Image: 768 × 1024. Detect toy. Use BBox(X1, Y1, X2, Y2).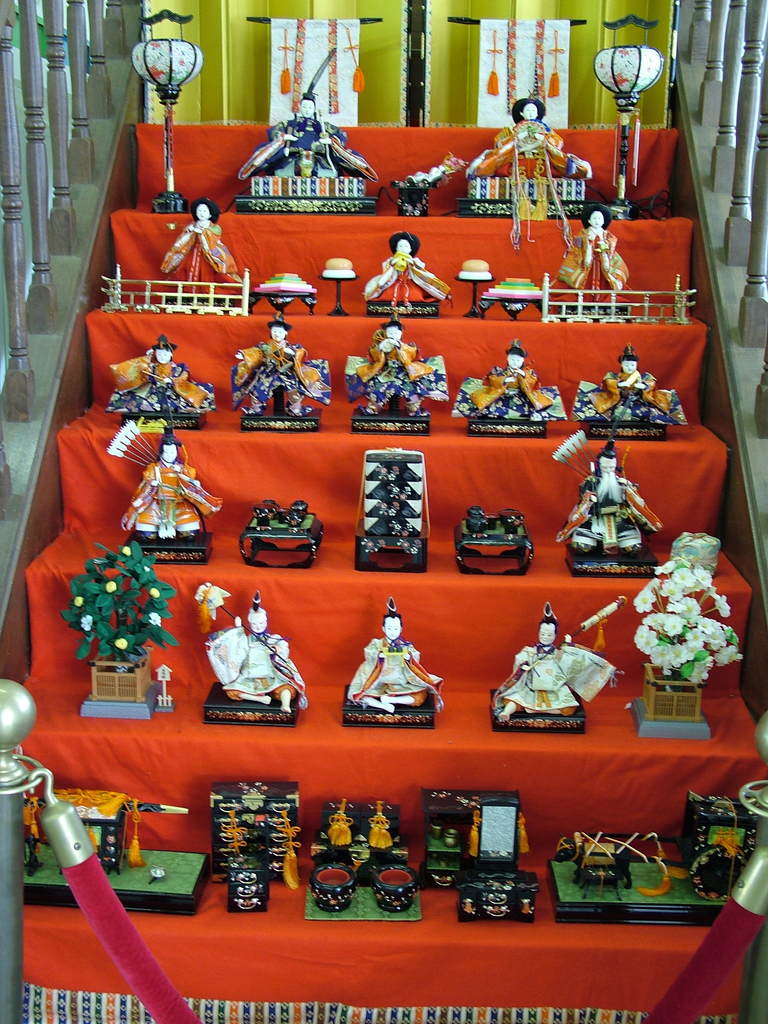
BBox(465, 108, 588, 223).
